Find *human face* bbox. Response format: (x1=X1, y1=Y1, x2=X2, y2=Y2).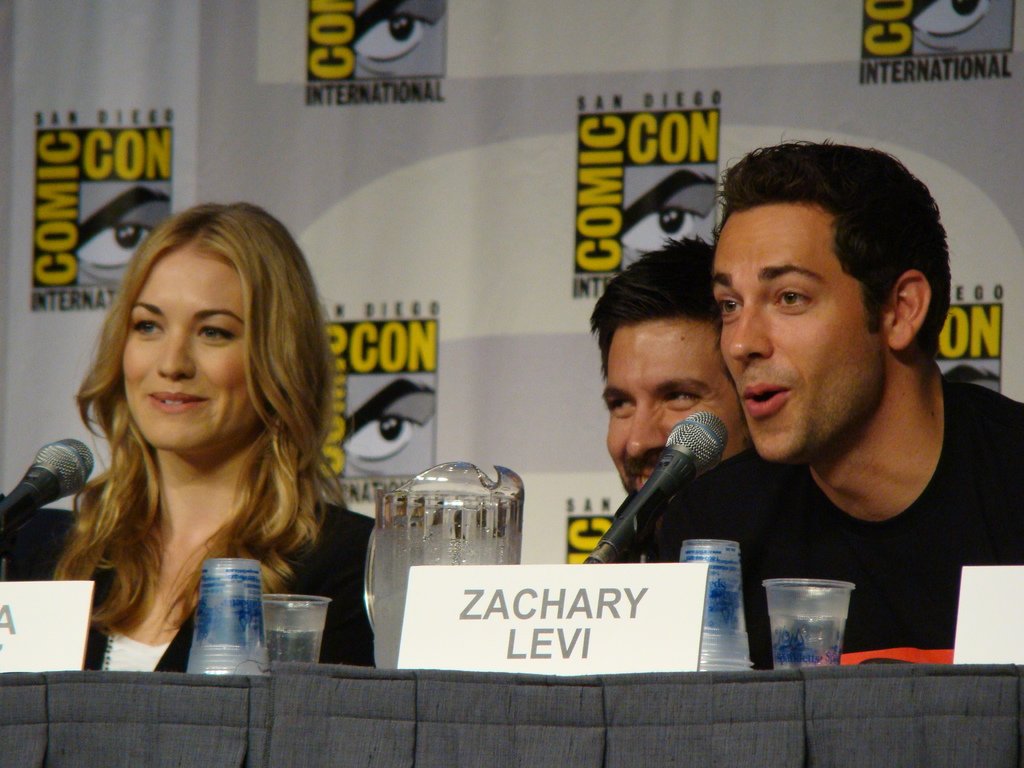
(x1=116, y1=244, x2=262, y2=449).
